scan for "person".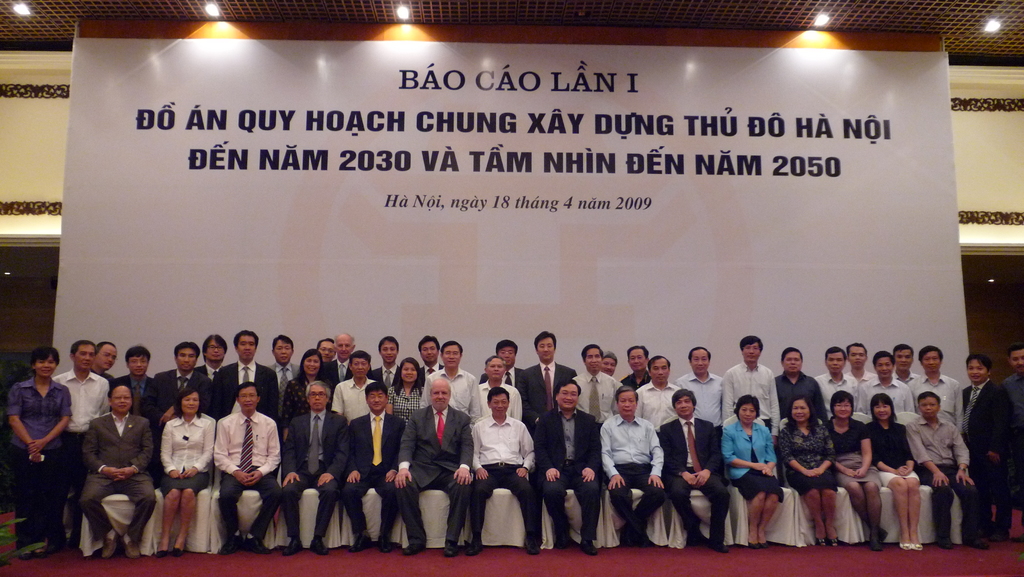
Scan result: (774, 348, 829, 419).
